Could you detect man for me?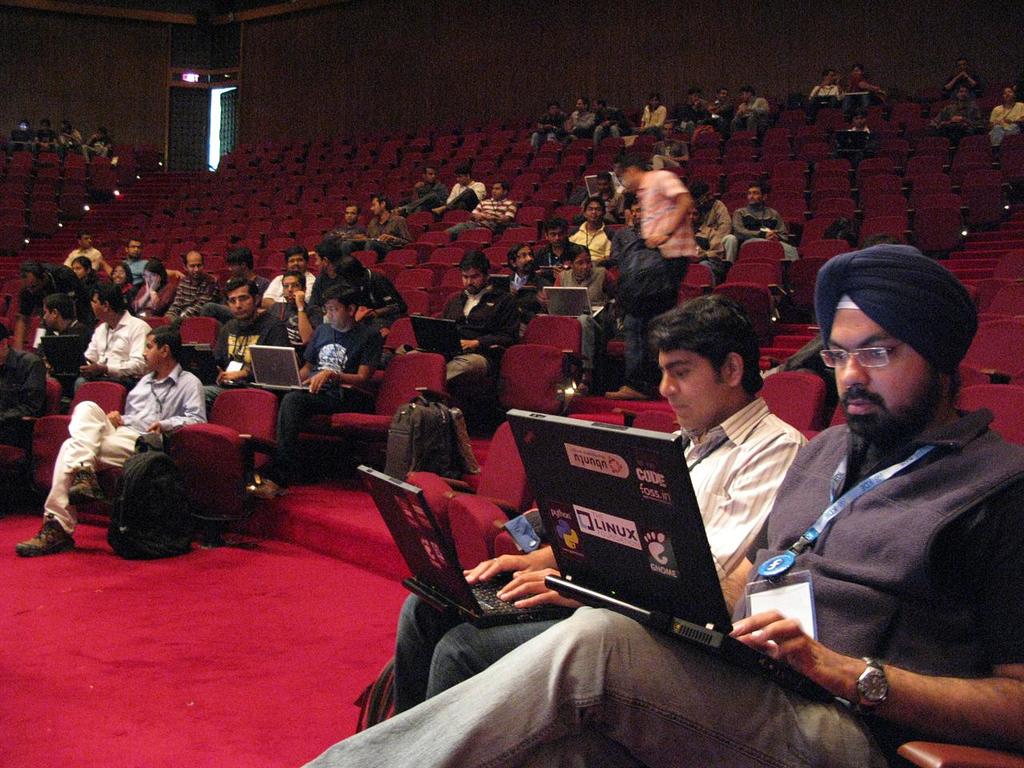
Detection result: {"x1": 613, "y1": 150, "x2": 692, "y2": 403}.
